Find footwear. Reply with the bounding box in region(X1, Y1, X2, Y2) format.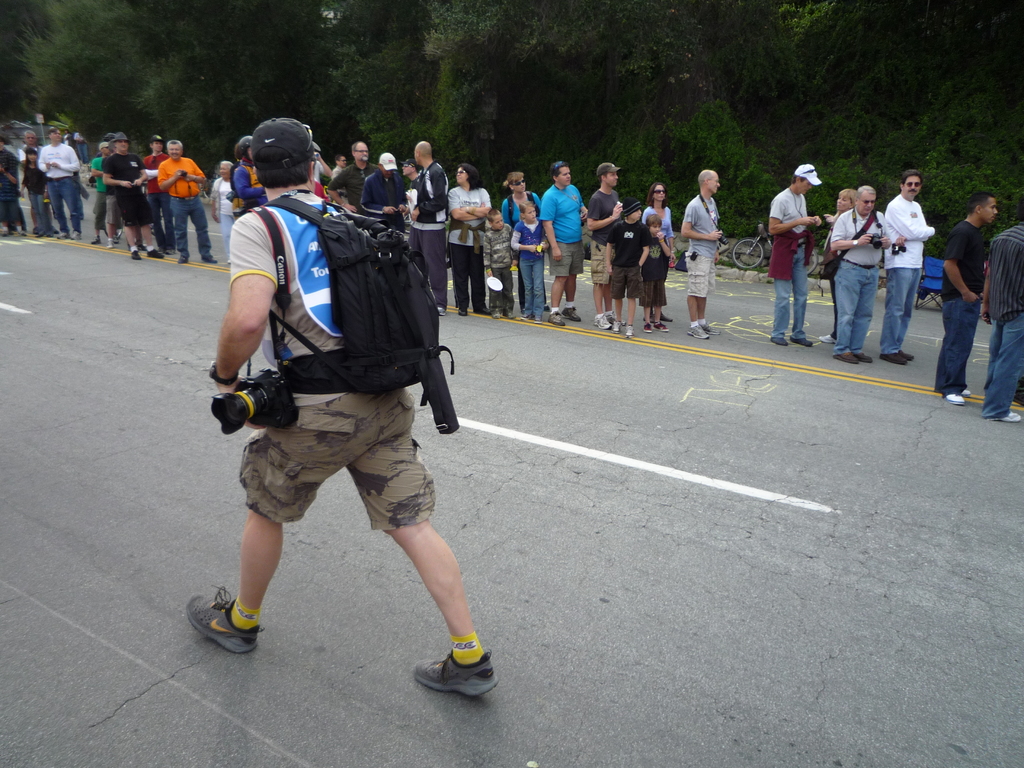
region(506, 312, 517, 321).
